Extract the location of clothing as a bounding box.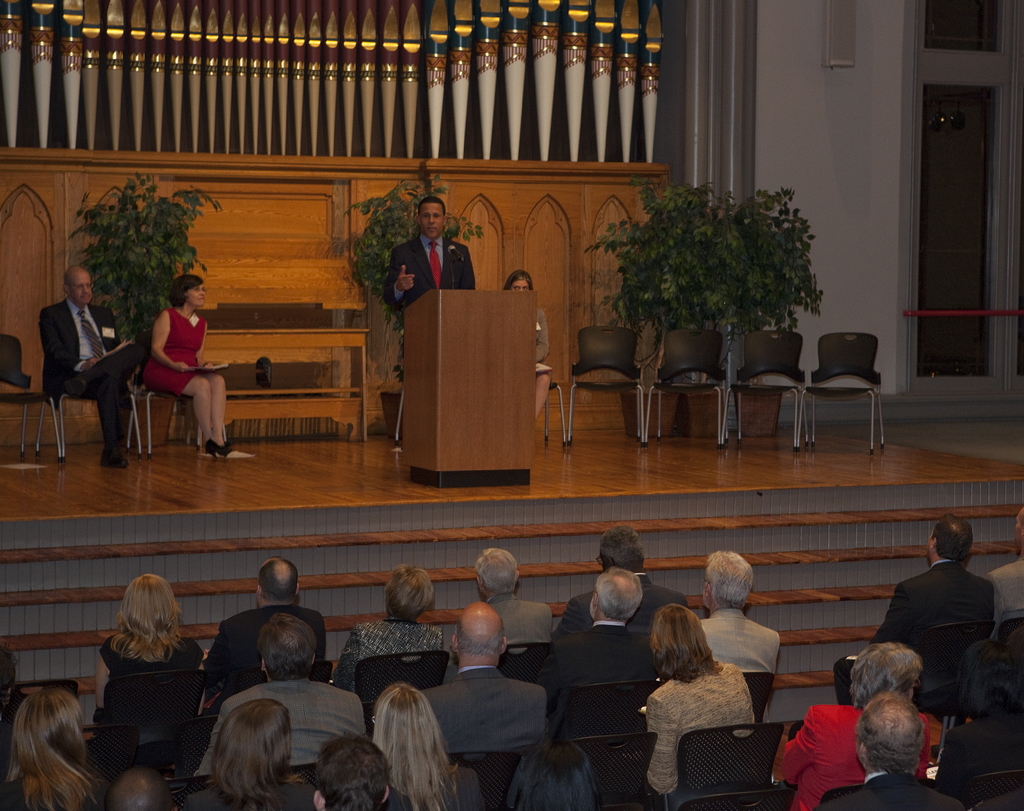
bbox=[783, 700, 941, 810].
